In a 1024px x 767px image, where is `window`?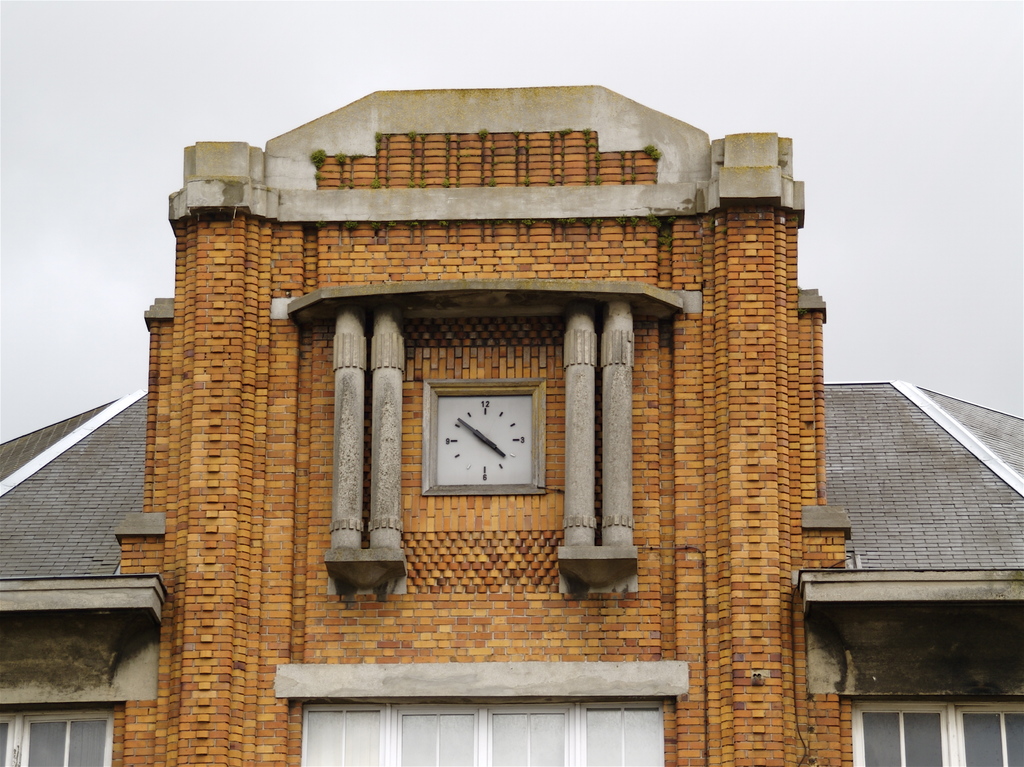
[left=852, top=700, right=1023, bottom=766].
